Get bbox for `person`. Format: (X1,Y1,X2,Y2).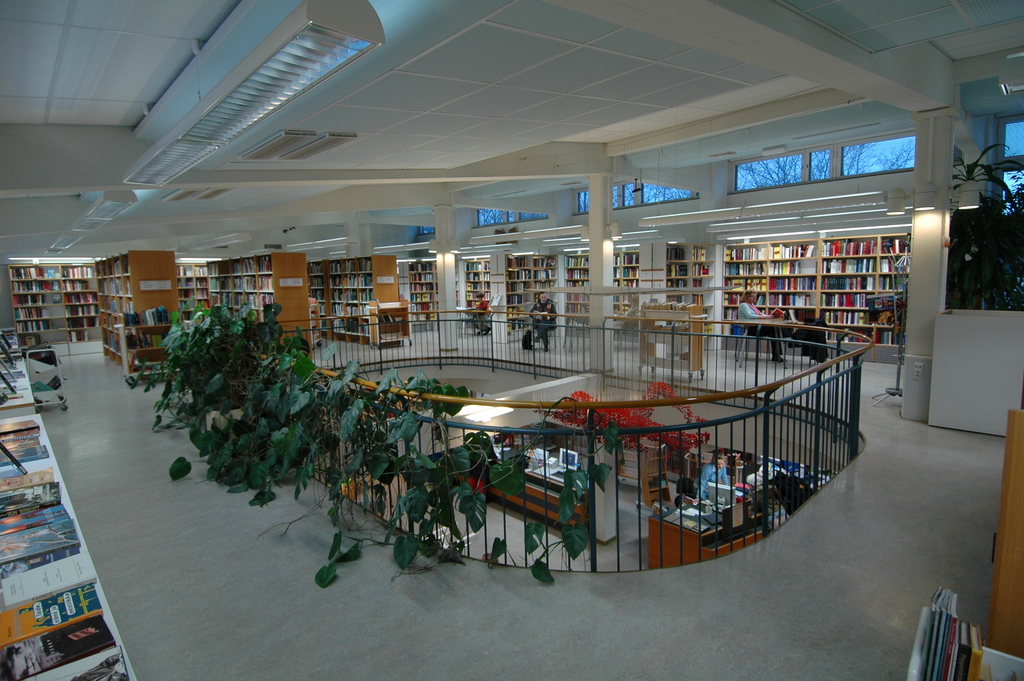
(469,292,493,335).
